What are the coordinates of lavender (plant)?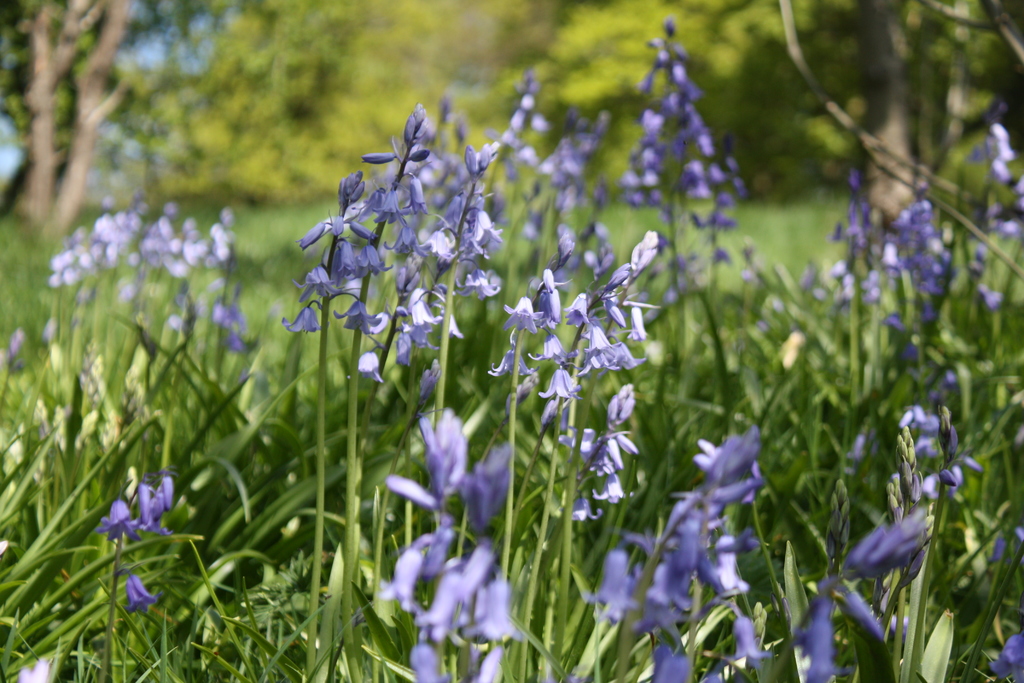
<box>629,630,700,682</box>.
